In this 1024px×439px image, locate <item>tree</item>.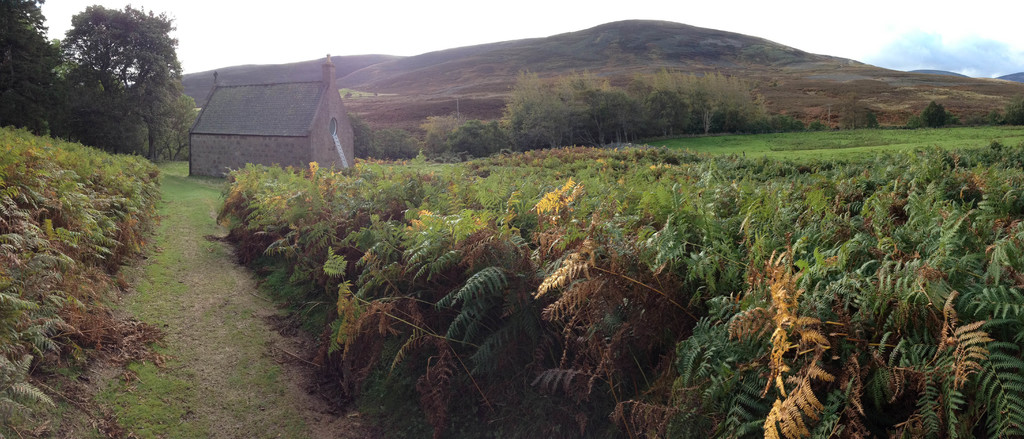
Bounding box: <region>51, 1, 186, 168</region>.
